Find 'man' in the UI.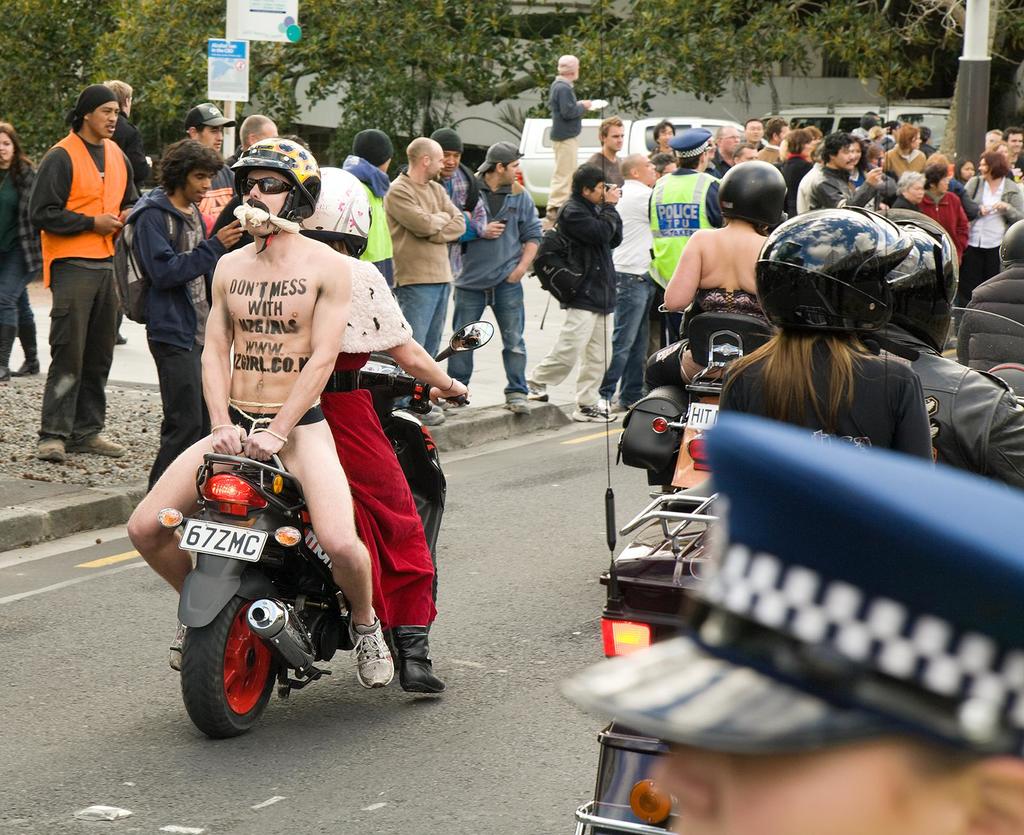
UI element at bbox=[439, 136, 543, 417].
